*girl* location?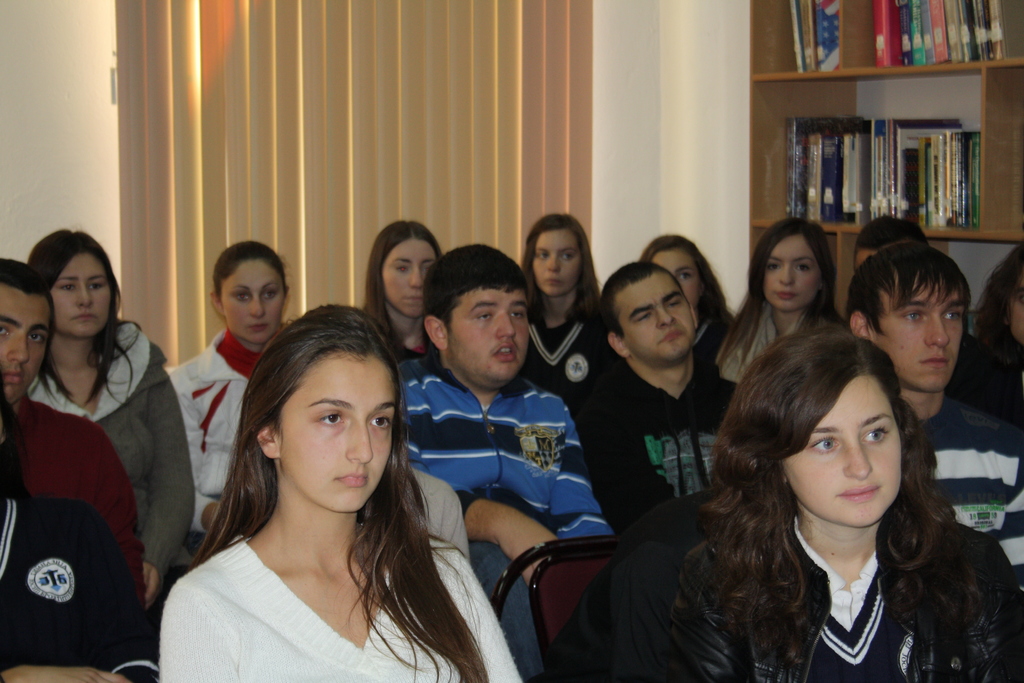
714:218:844:384
